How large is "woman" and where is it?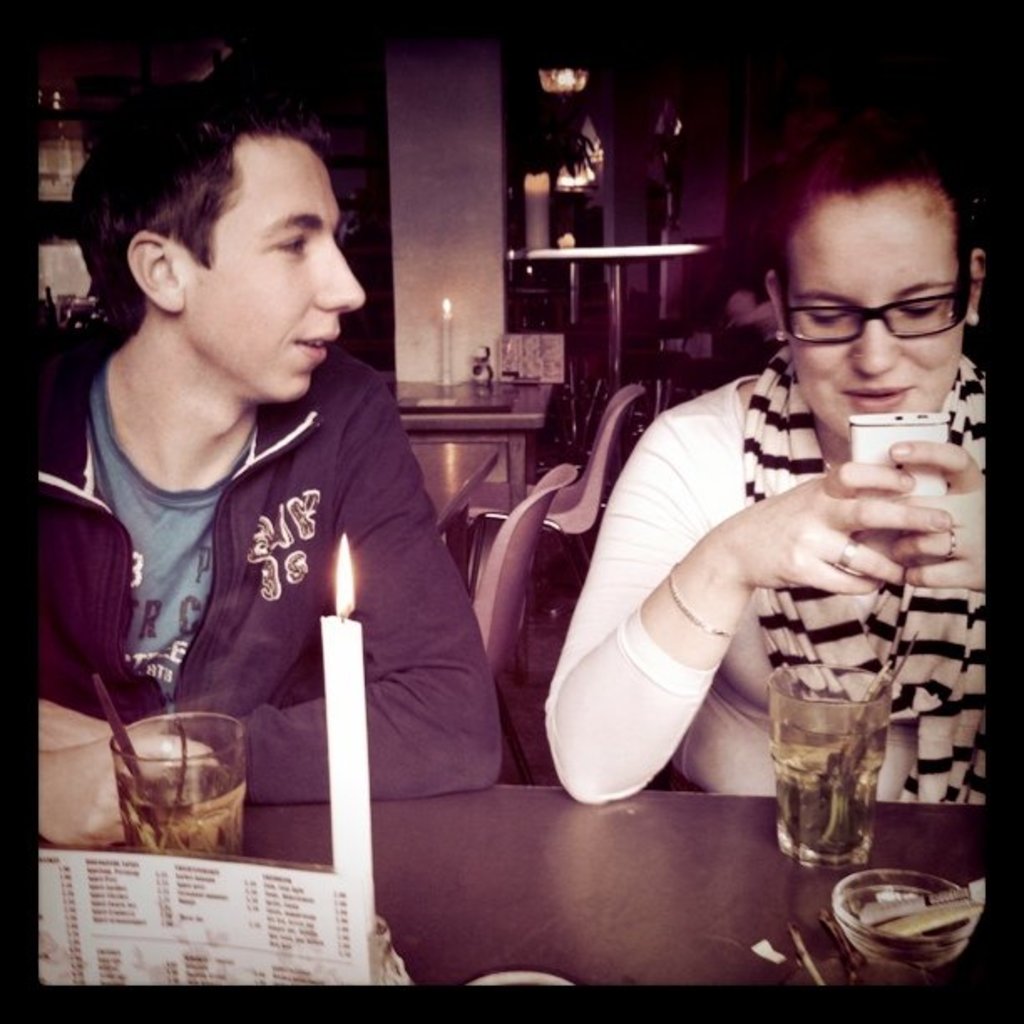
Bounding box: bbox=[32, 89, 500, 847].
